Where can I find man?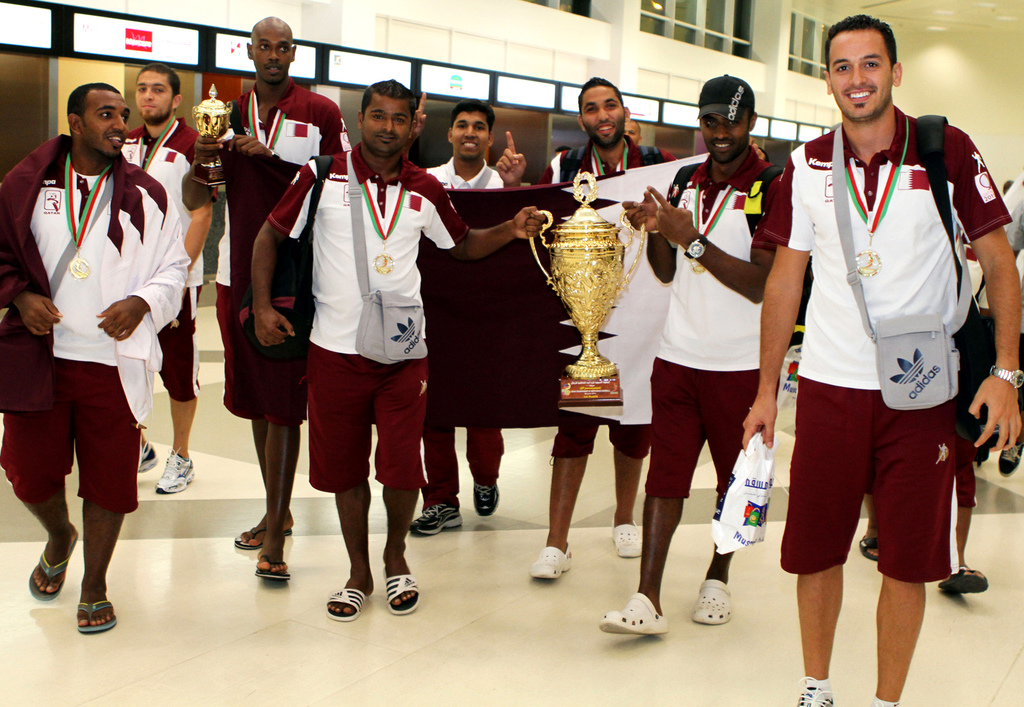
You can find it at x1=741 y1=15 x2=1021 y2=706.
